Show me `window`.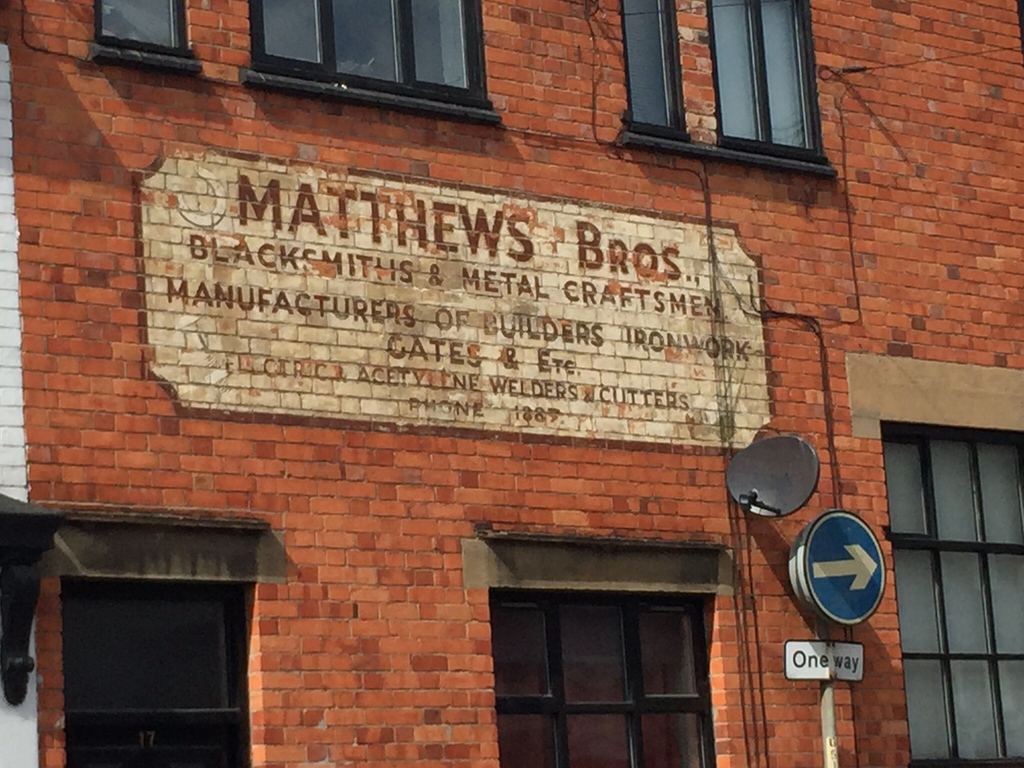
`window` is here: {"x1": 224, "y1": 0, "x2": 496, "y2": 102}.
